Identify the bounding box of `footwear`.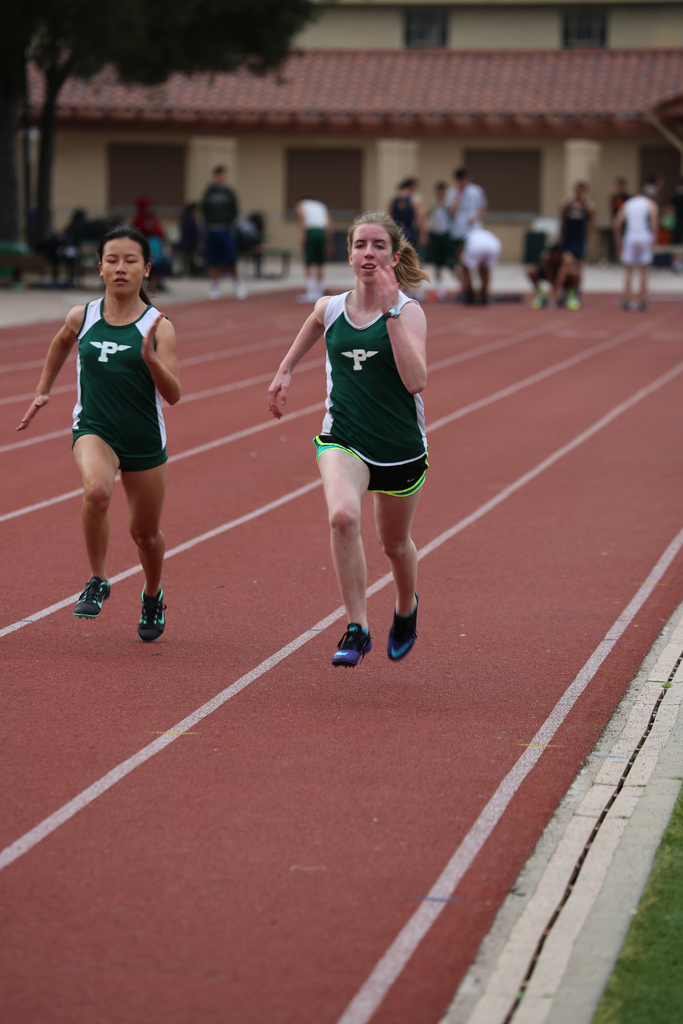
(left=138, top=583, right=168, bottom=646).
